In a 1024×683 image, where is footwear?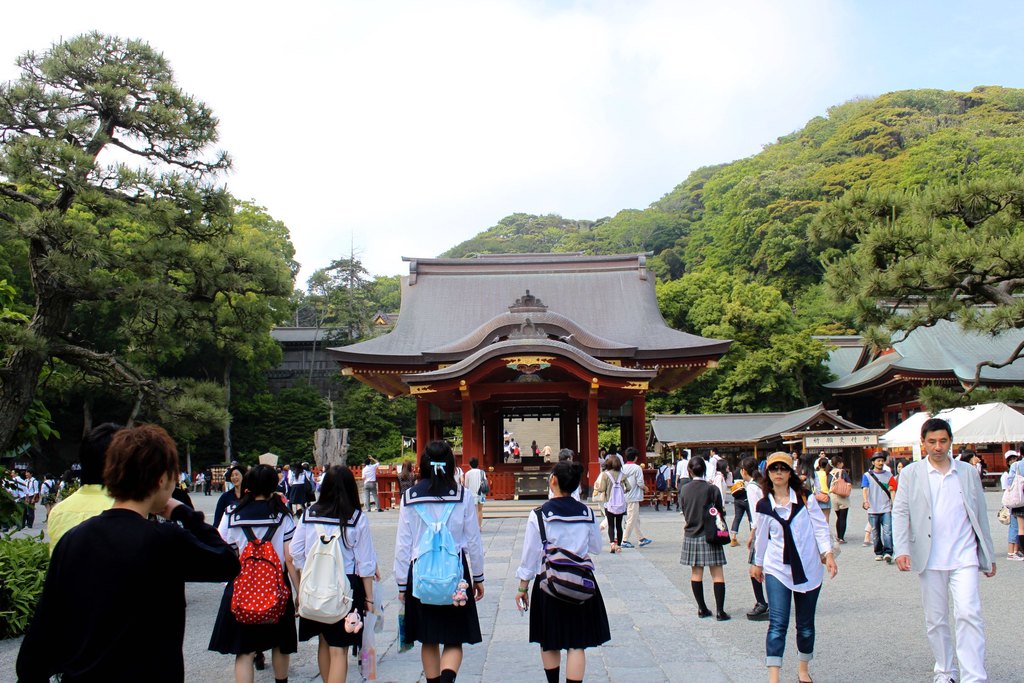
locate(677, 510, 684, 514).
